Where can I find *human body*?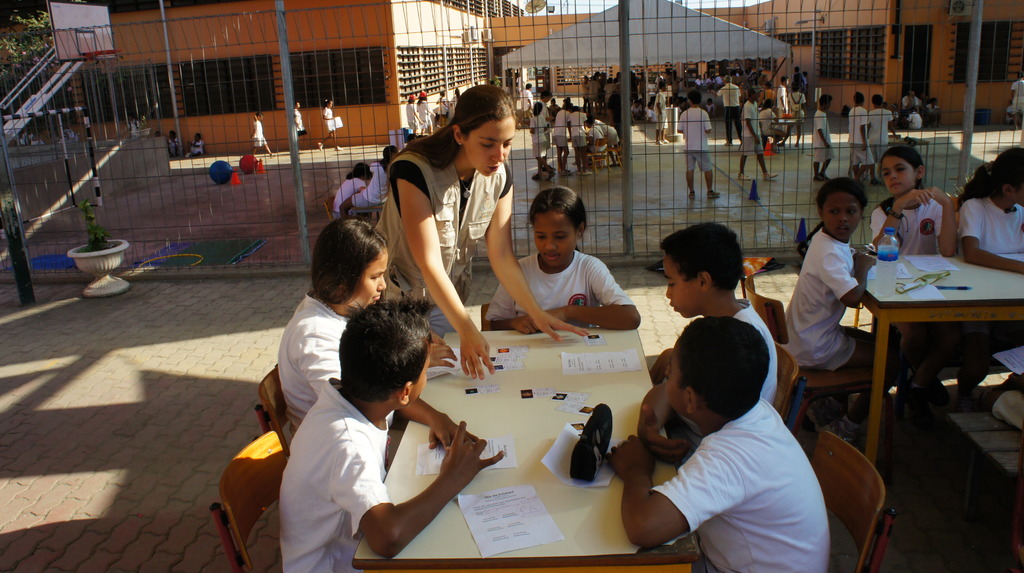
You can find it at 276/215/456/434.
